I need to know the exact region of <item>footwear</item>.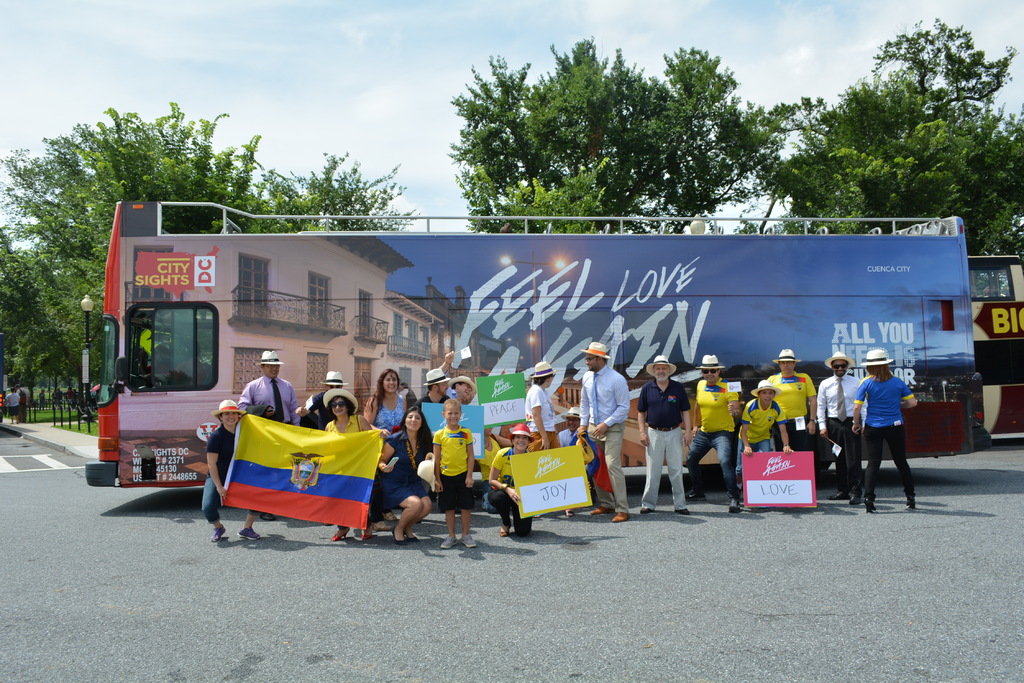
Region: l=562, t=509, r=572, b=518.
